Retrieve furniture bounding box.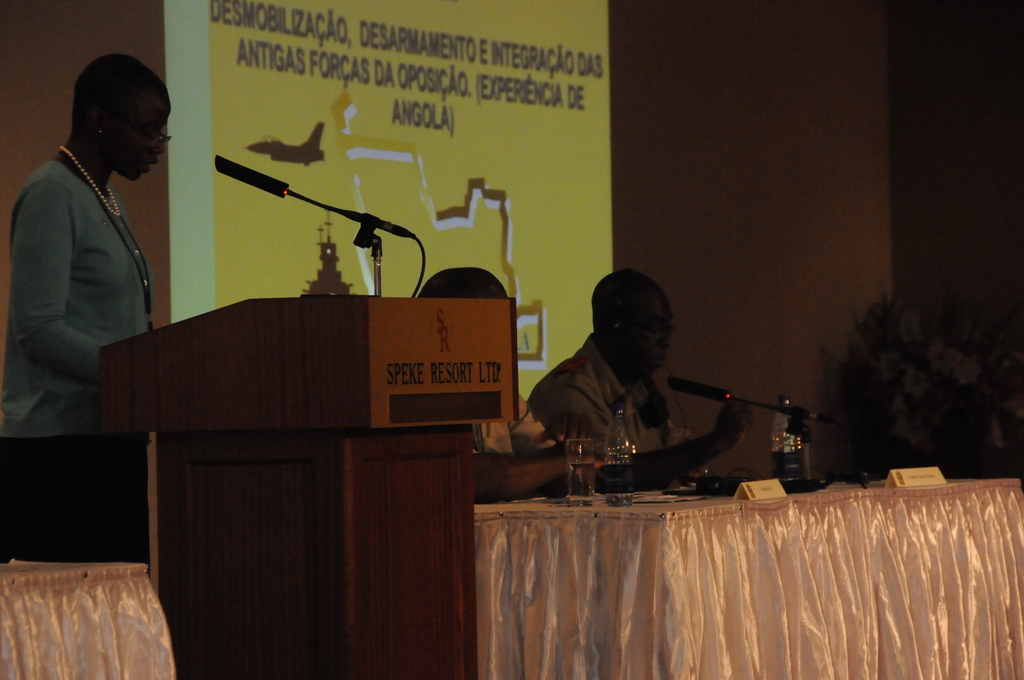
Bounding box: <region>469, 480, 1023, 679</region>.
